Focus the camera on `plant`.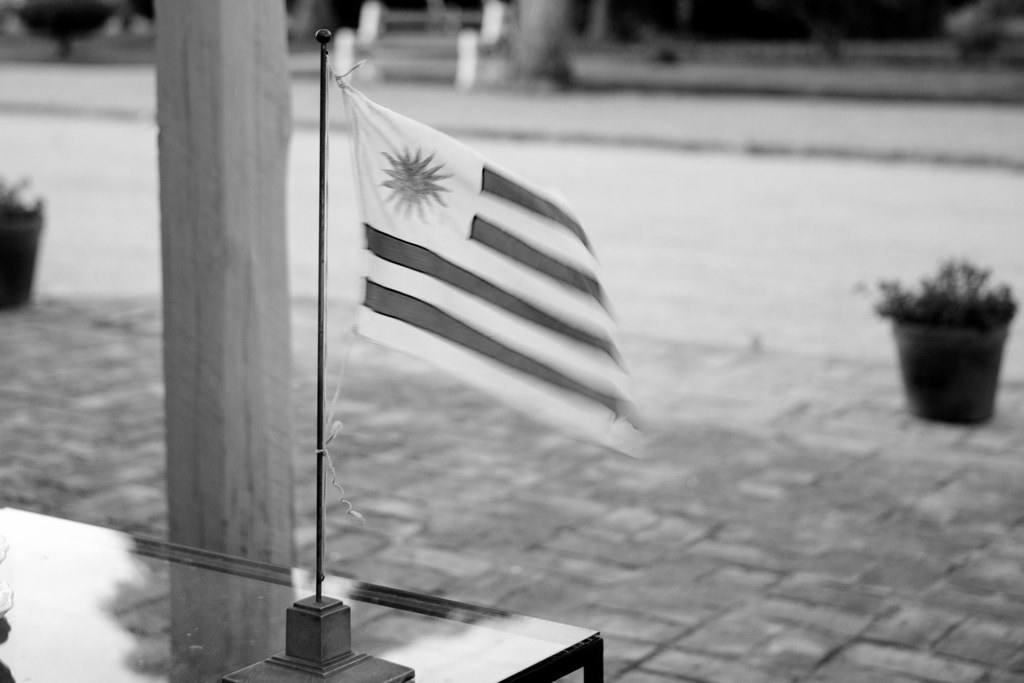
Focus region: left=847, top=253, right=1023, bottom=330.
